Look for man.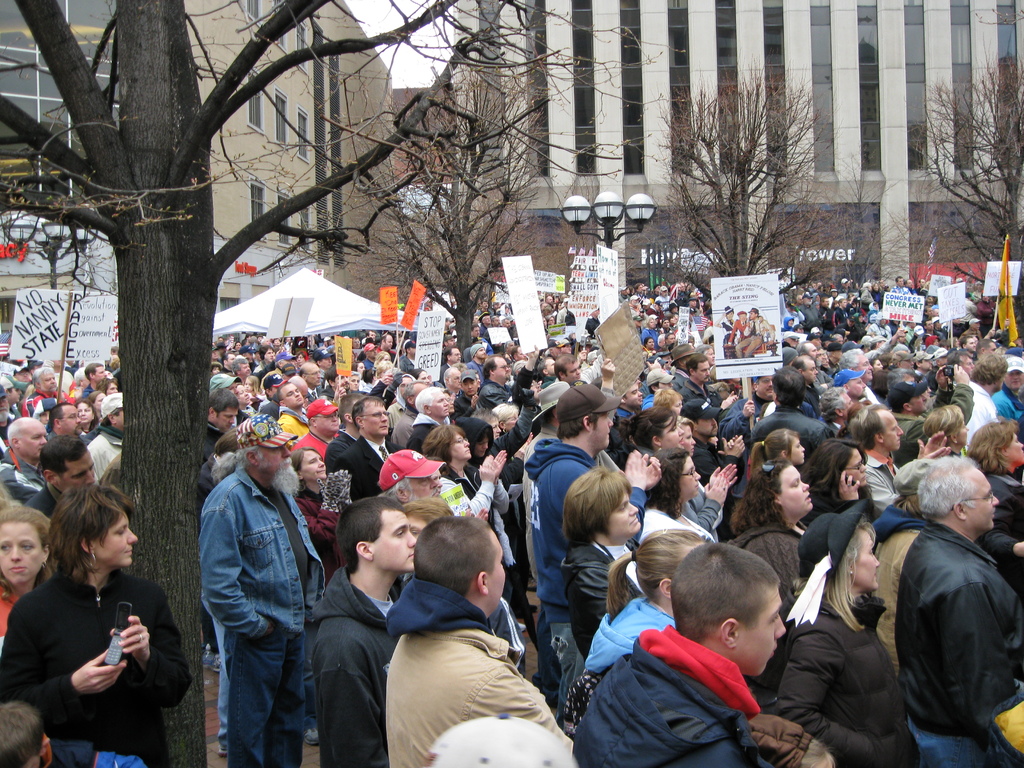
Found: (572, 543, 786, 767).
